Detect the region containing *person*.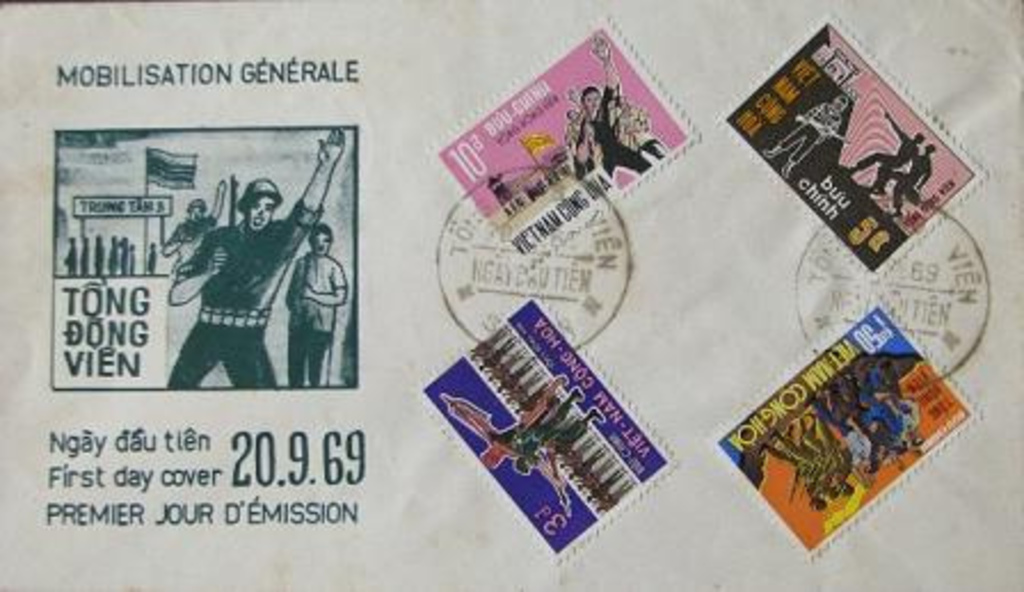
<region>565, 34, 651, 171</region>.
